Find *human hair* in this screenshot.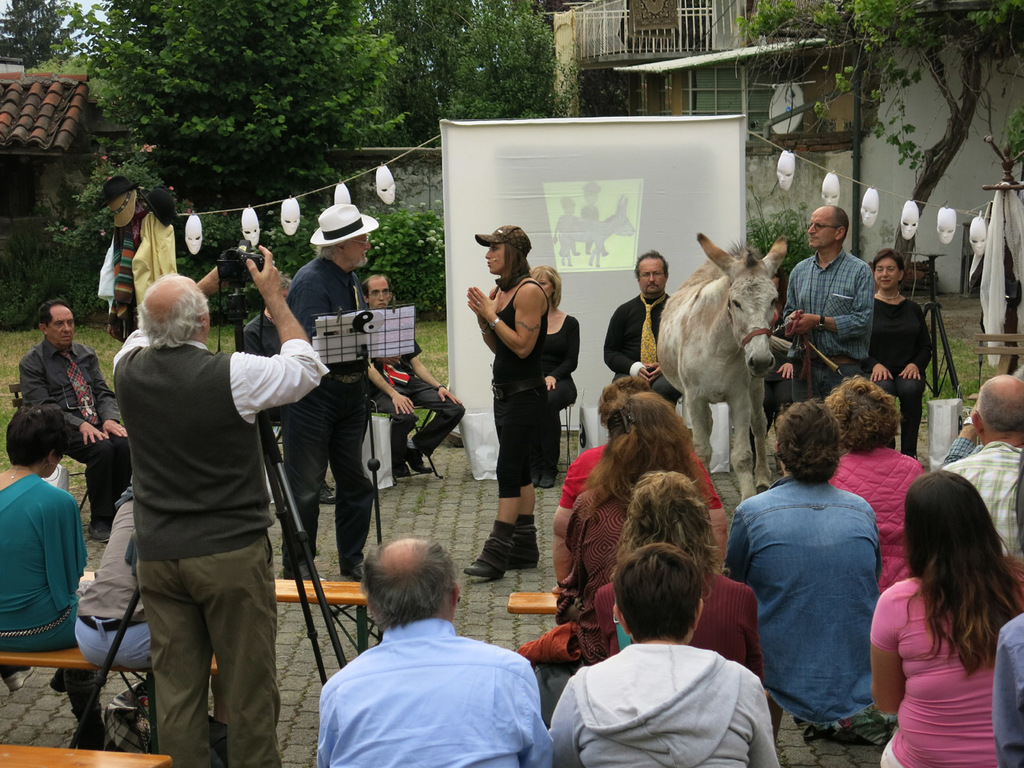
The bounding box for *human hair* is (x1=358, y1=532, x2=455, y2=628).
